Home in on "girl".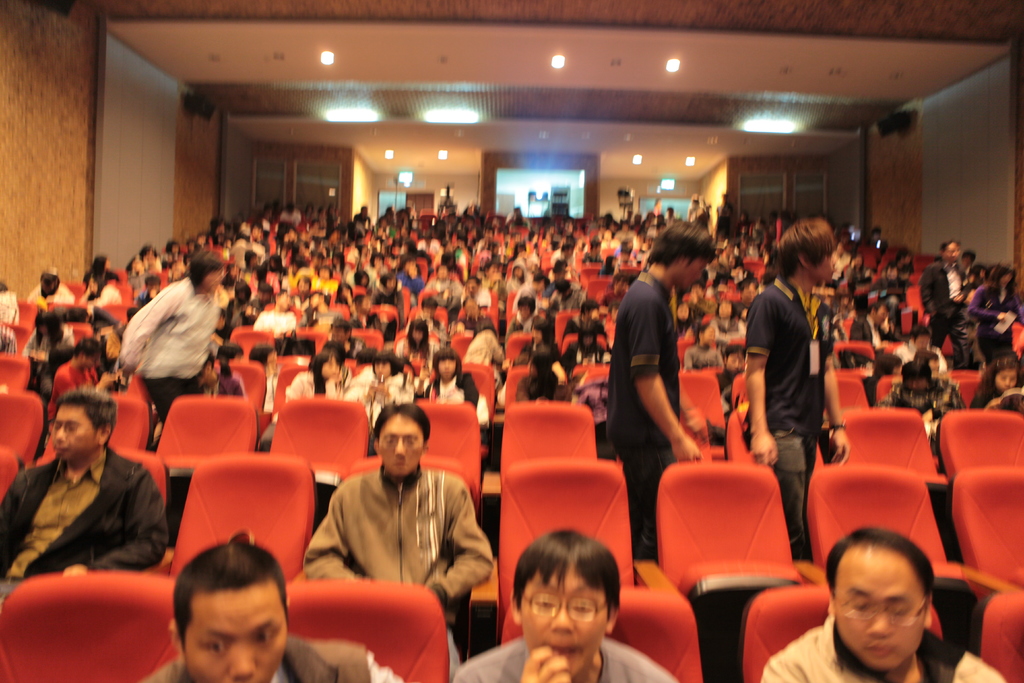
Homed in at [124,244,225,447].
